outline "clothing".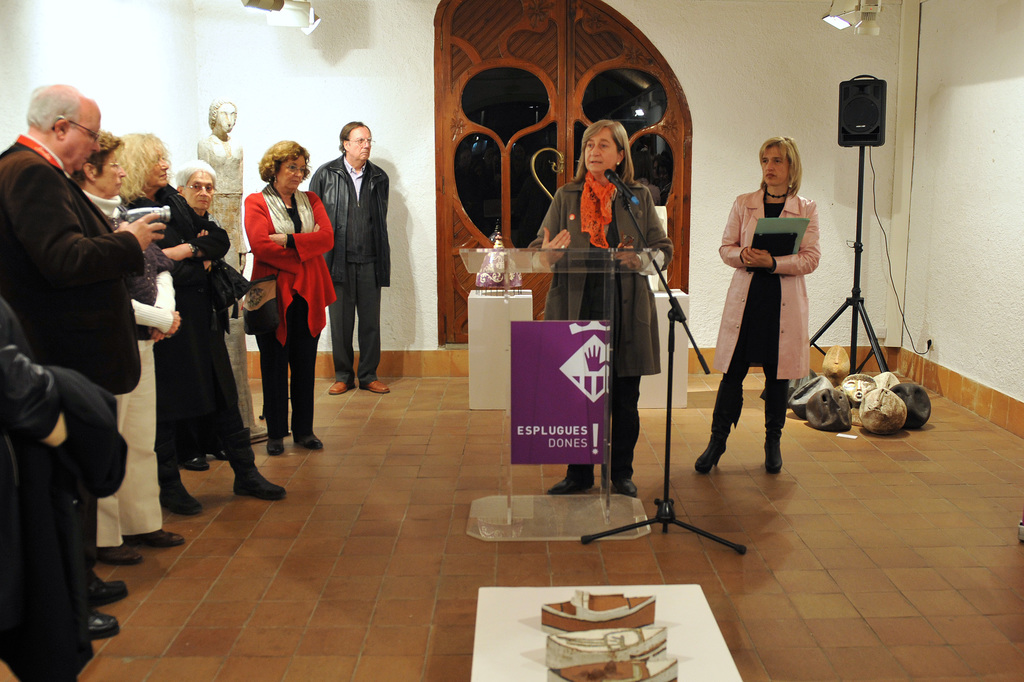
Outline: (0,133,148,614).
